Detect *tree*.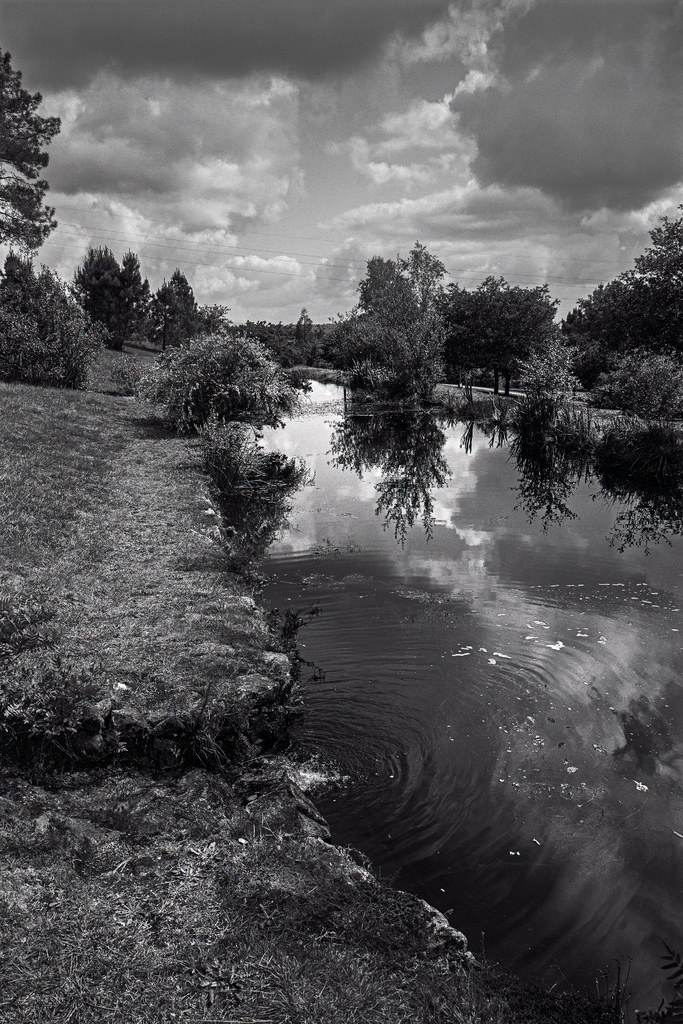
Detected at (x1=131, y1=323, x2=316, y2=435).
